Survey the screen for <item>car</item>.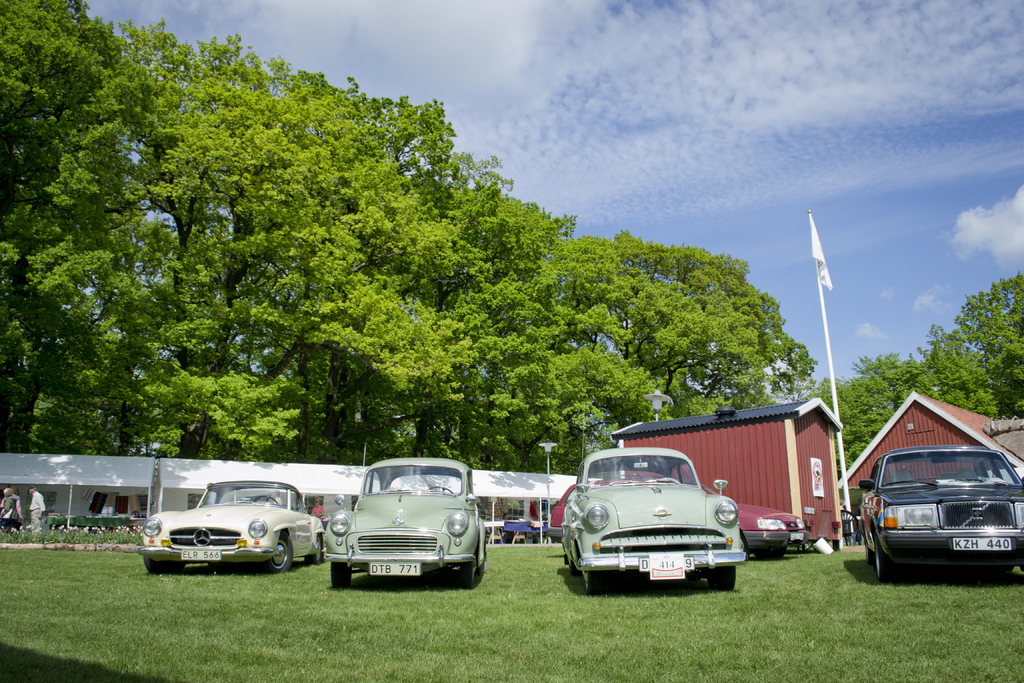
Survey found: 738,499,811,559.
